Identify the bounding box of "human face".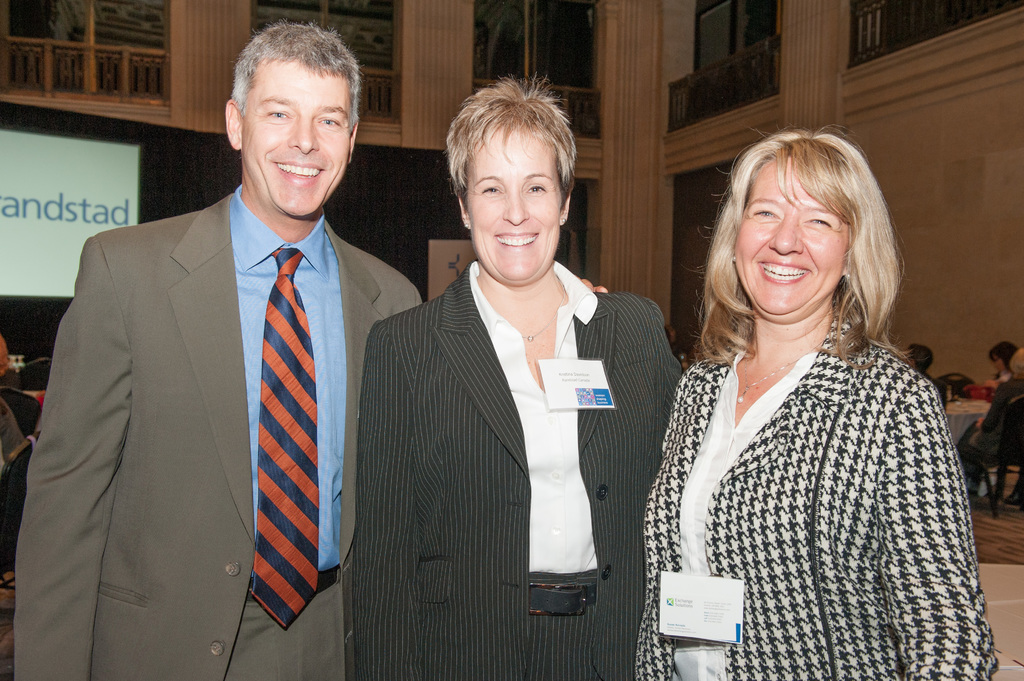
465, 131, 561, 287.
